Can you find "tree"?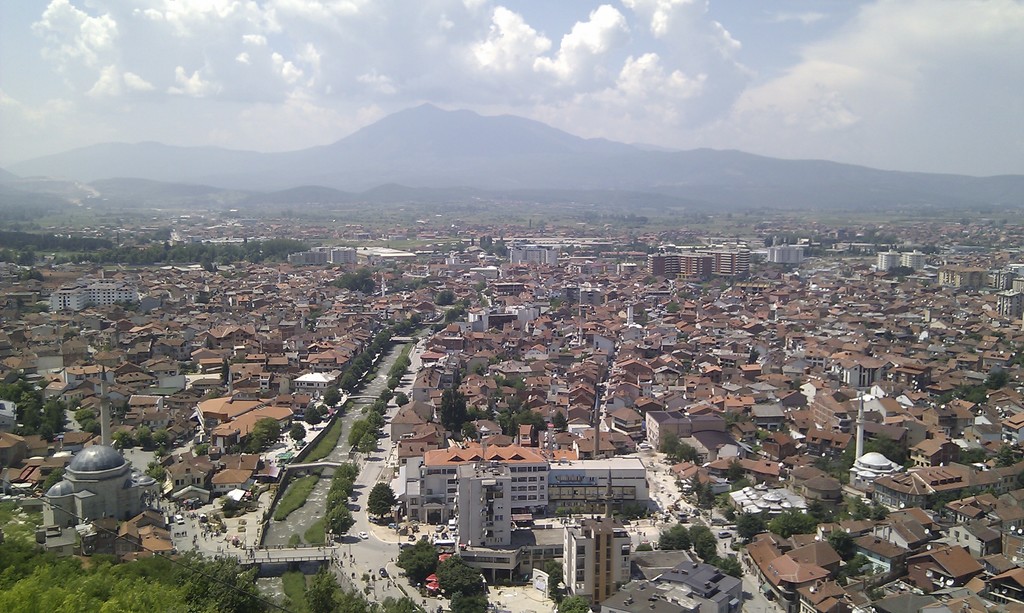
Yes, bounding box: crop(957, 448, 982, 468).
